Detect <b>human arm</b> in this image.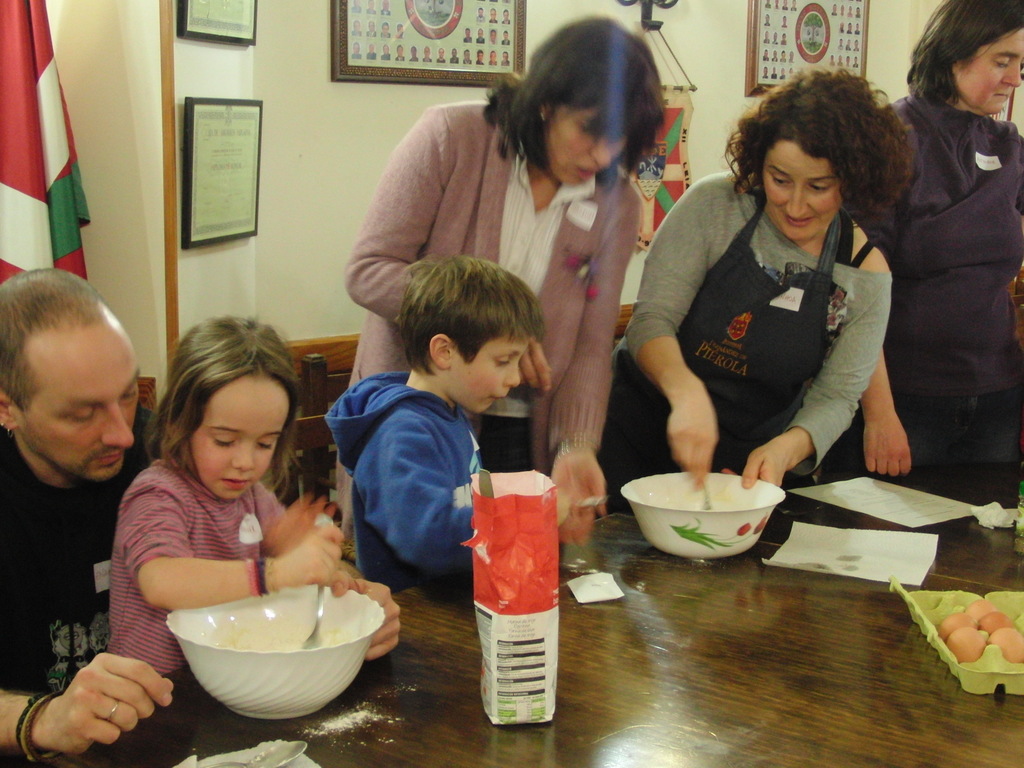
Detection: x1=130, y1=471, x2=353, y2=606.
